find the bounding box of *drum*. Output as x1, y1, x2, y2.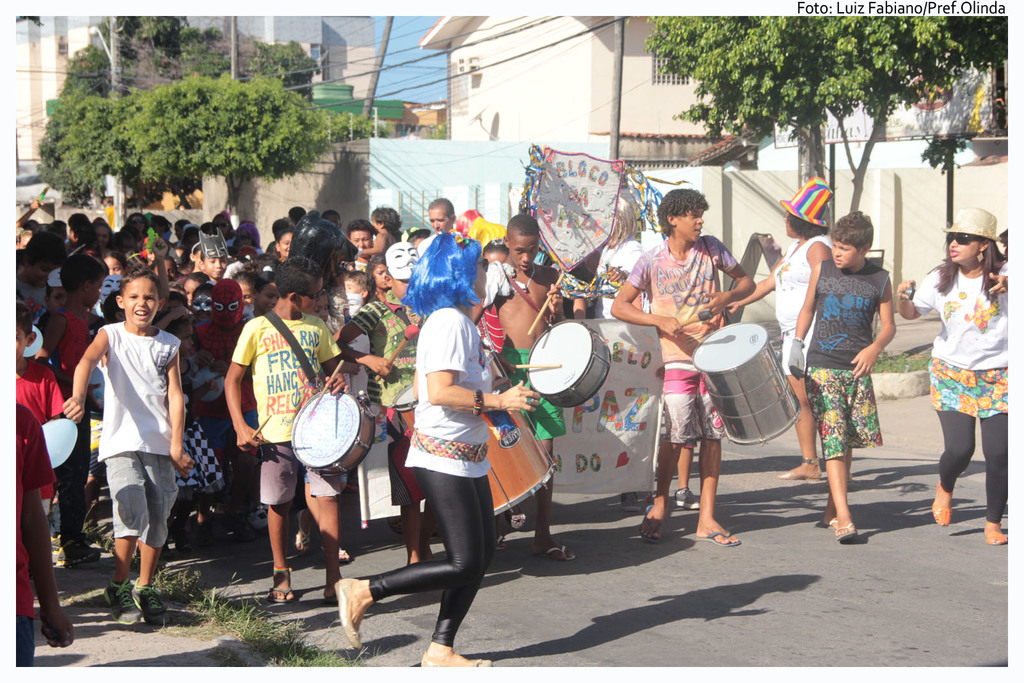
708, 319, 806, 438.
